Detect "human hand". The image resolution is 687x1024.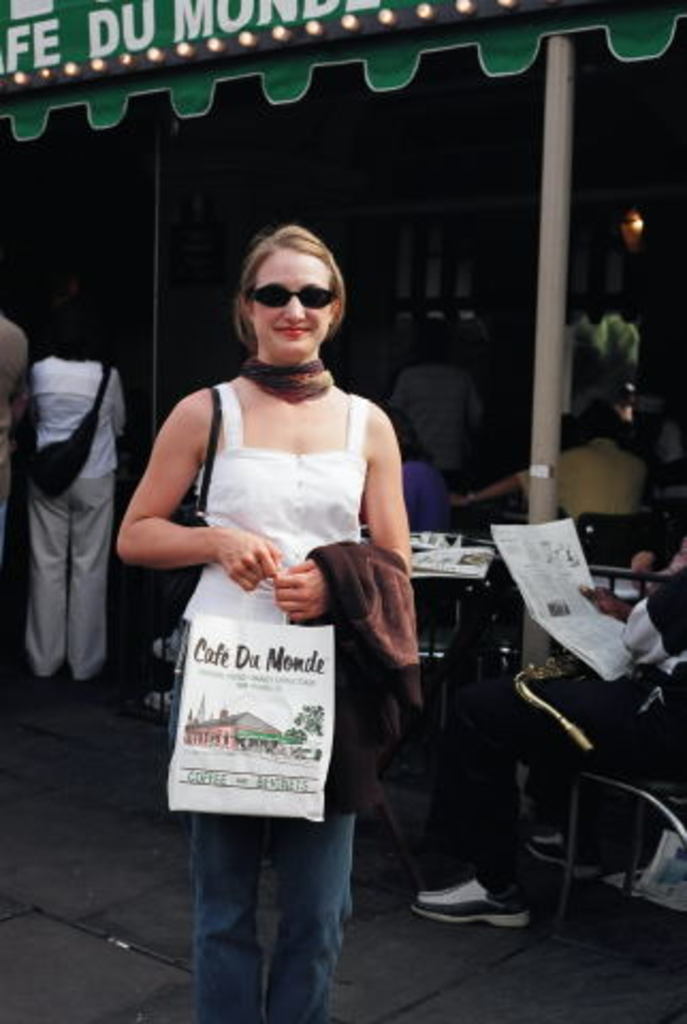
region(181, 518, 294, 587).
